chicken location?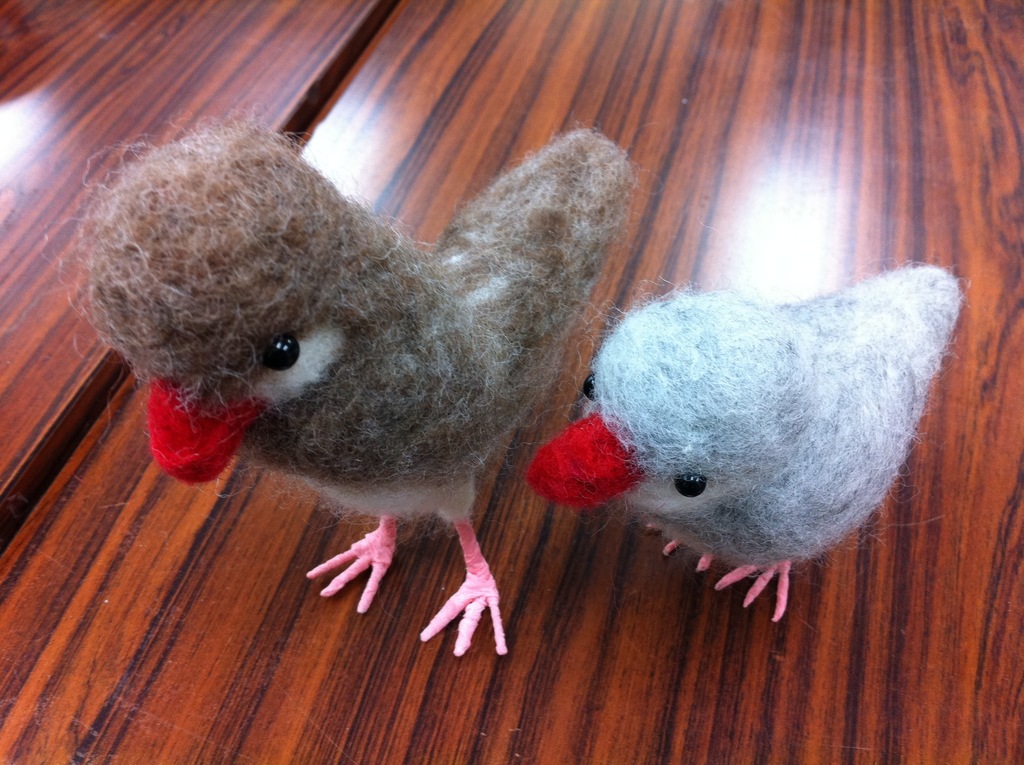
detection(109, 107, 596, 674)
